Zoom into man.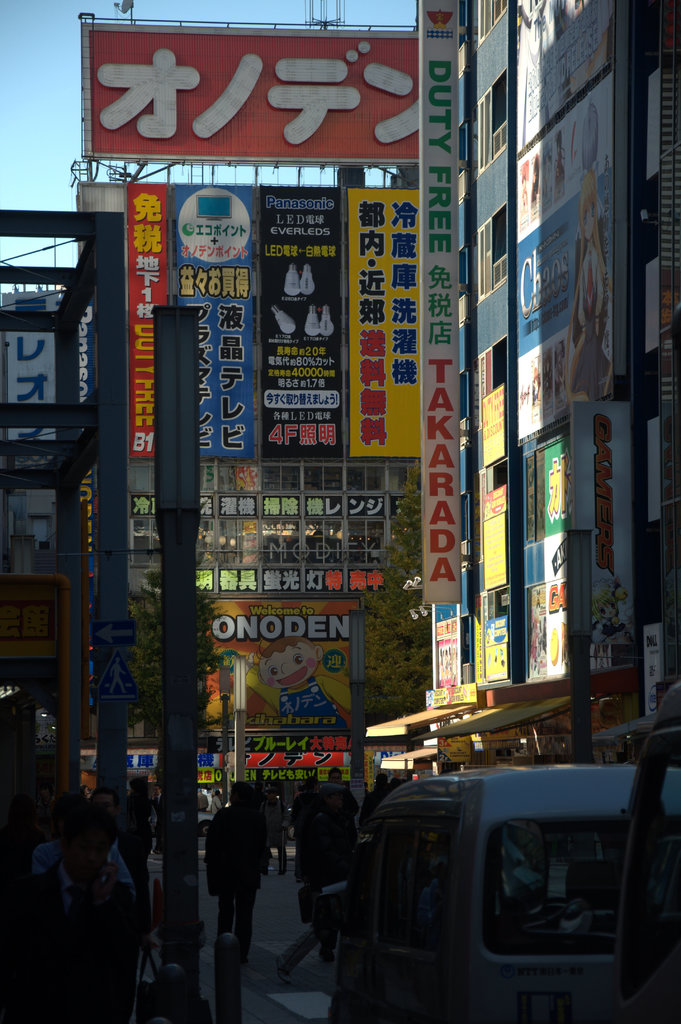
Zoom target: 32/787/139/884.
